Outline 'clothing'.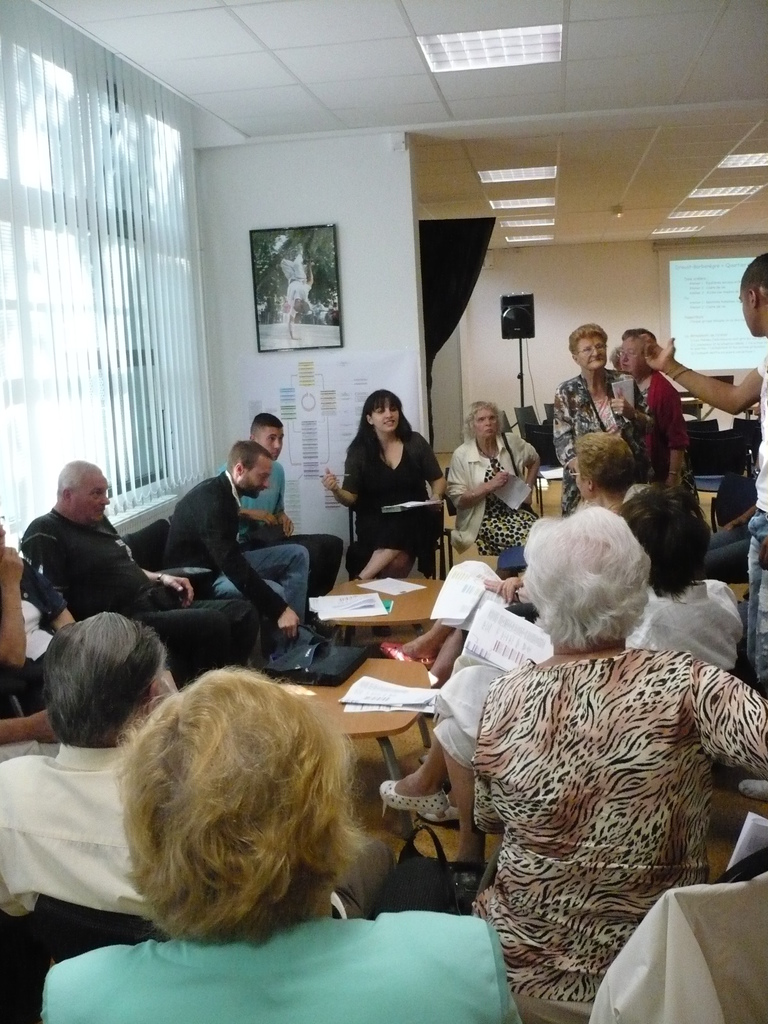
Outline: bbox=(0, 559, 64, 712).
